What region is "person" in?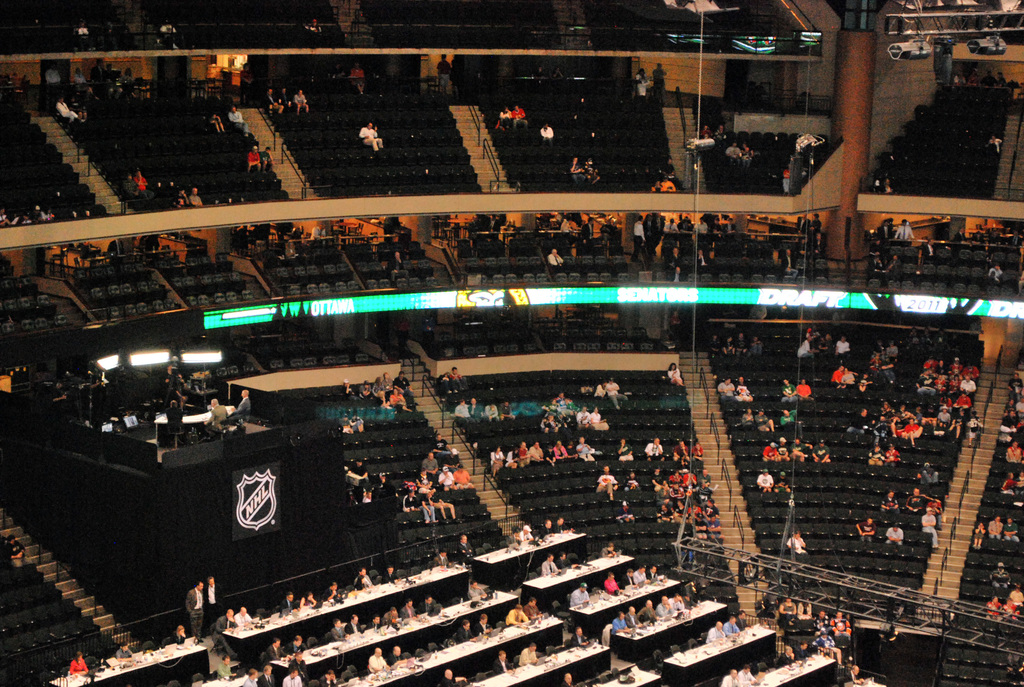
[358, 123, 386, 155].
